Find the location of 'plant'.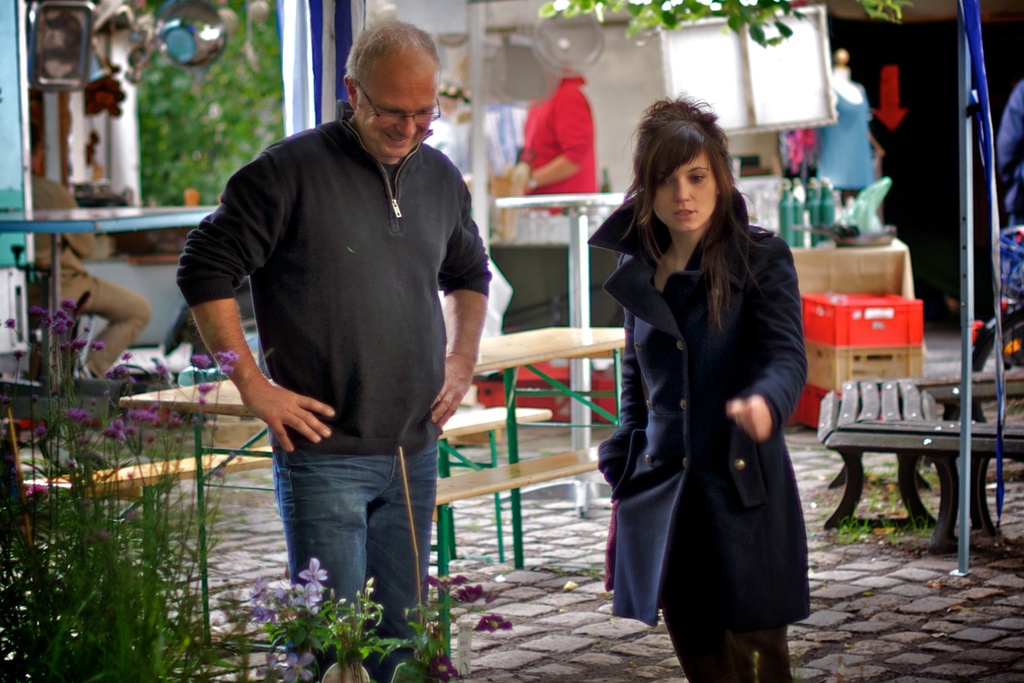
Location: (120, 0, 297, 205).
